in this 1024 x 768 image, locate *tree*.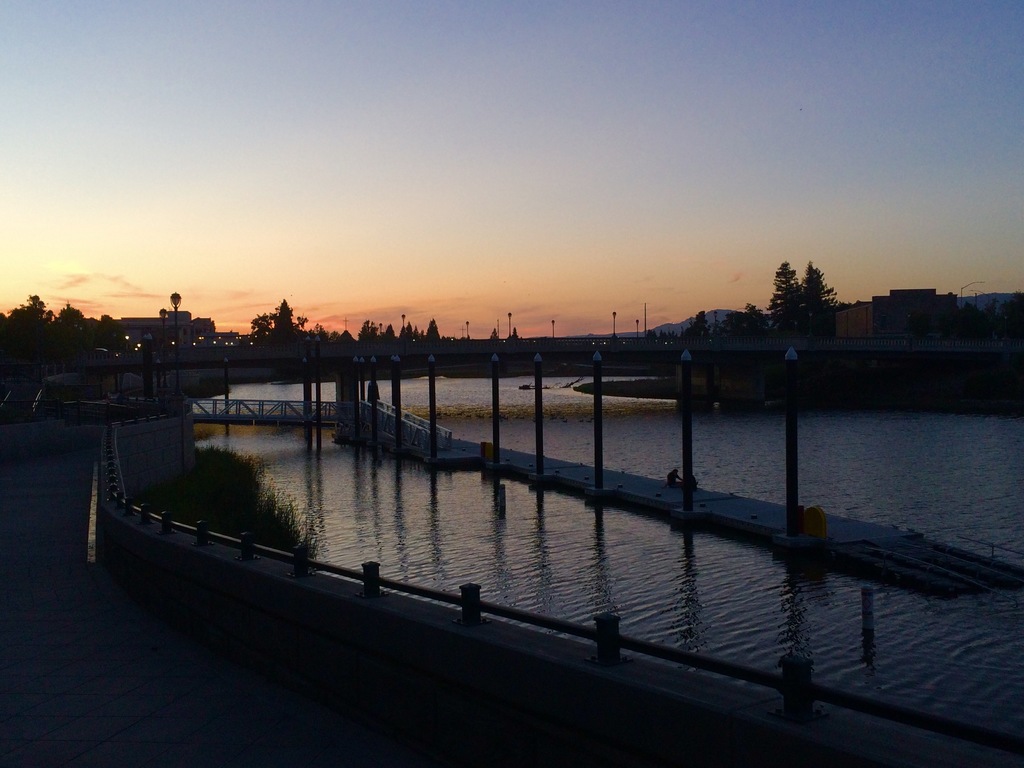
Bounding box: [796,261,843,330].
